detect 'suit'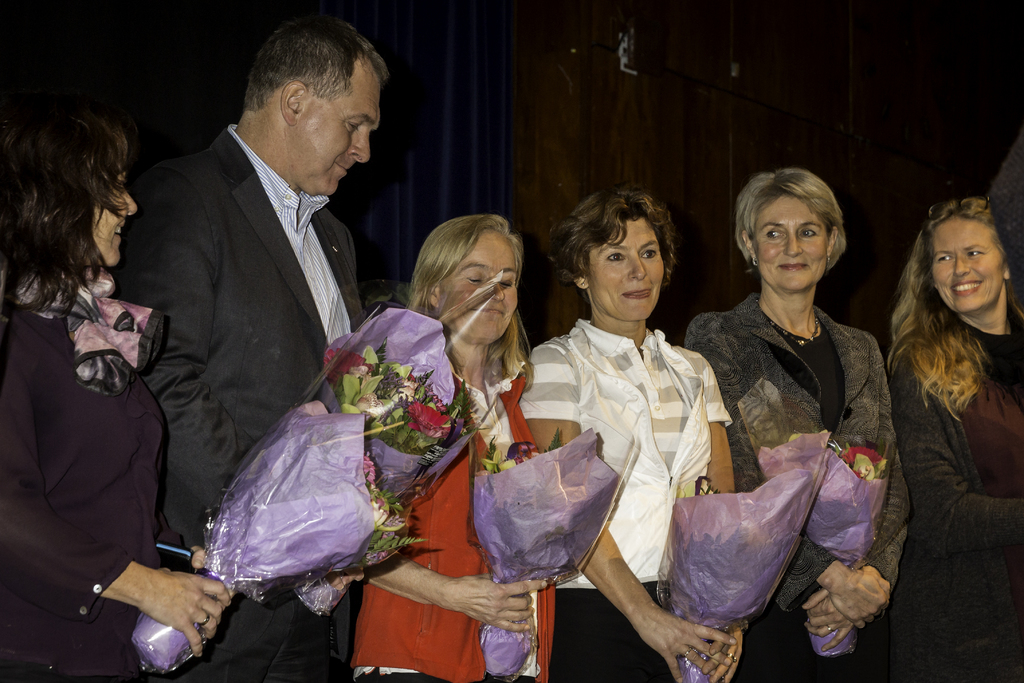
85, 13, 428, 652
